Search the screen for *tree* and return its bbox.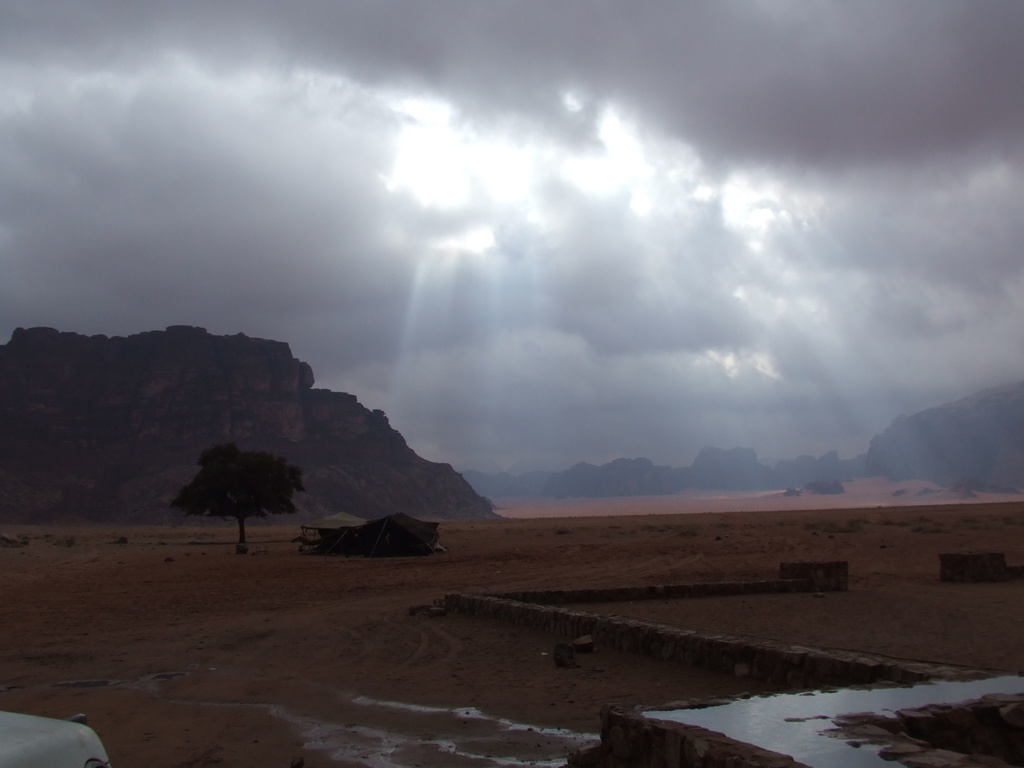
Found: region(168, 431, 311, 554).
